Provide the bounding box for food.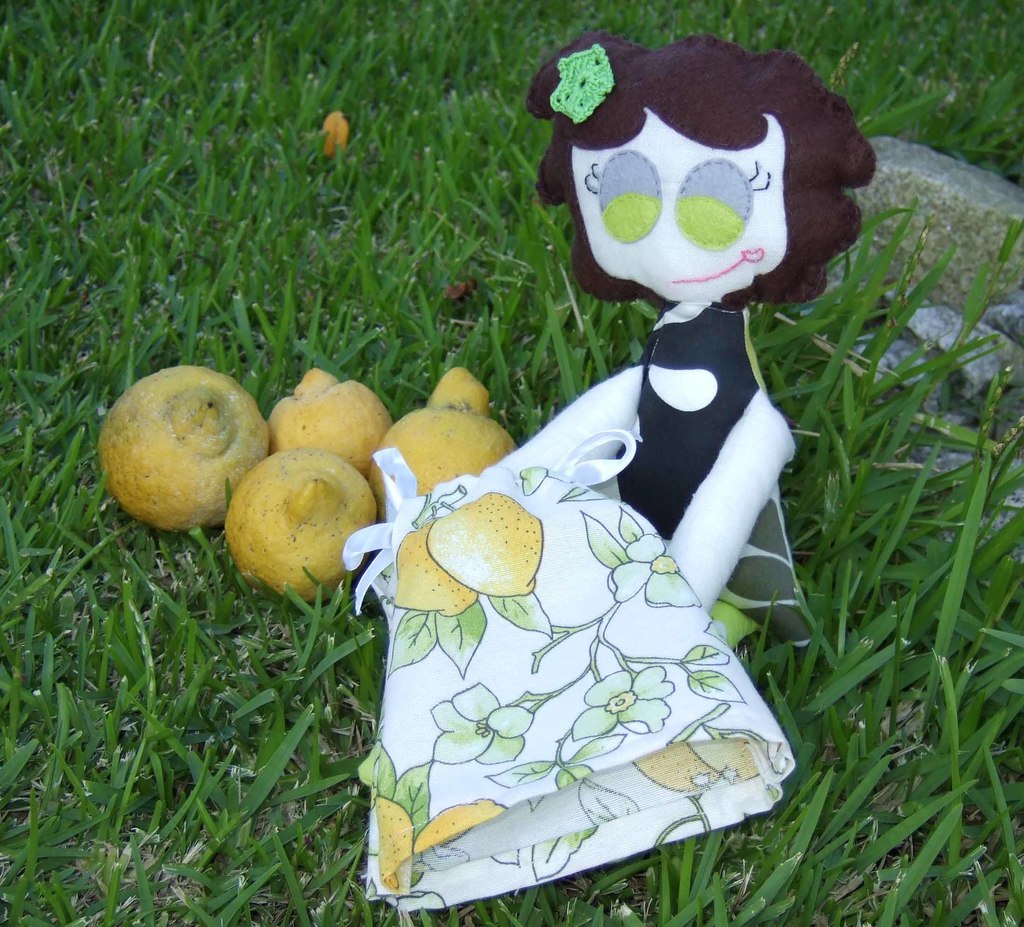
region(230, 447, 375, 605).
